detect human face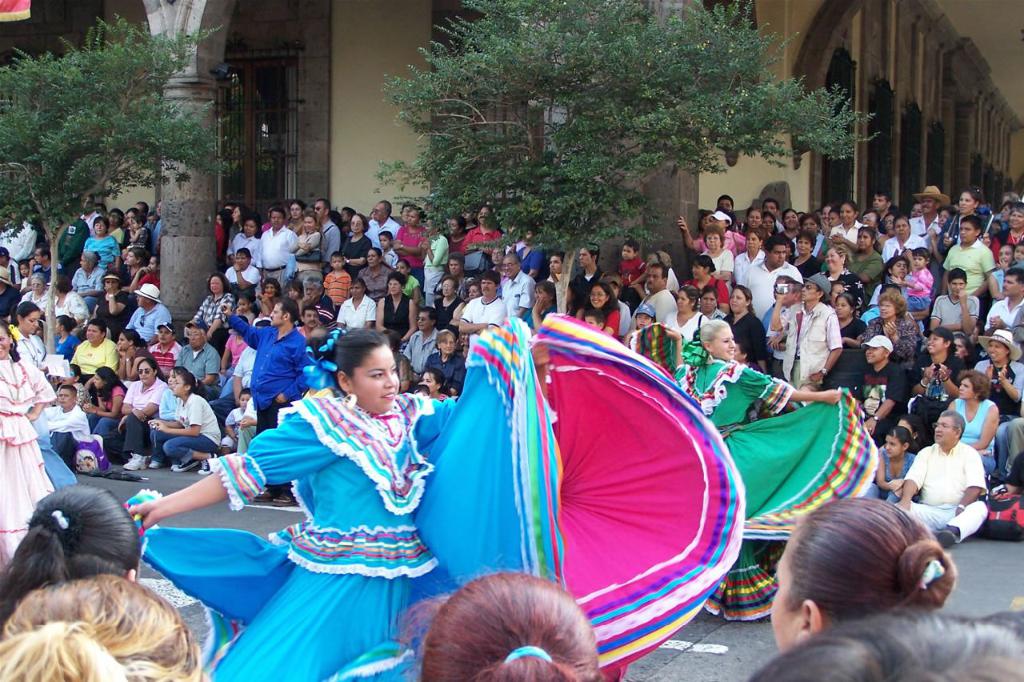
select_region(998, 243, 1012, 265)
